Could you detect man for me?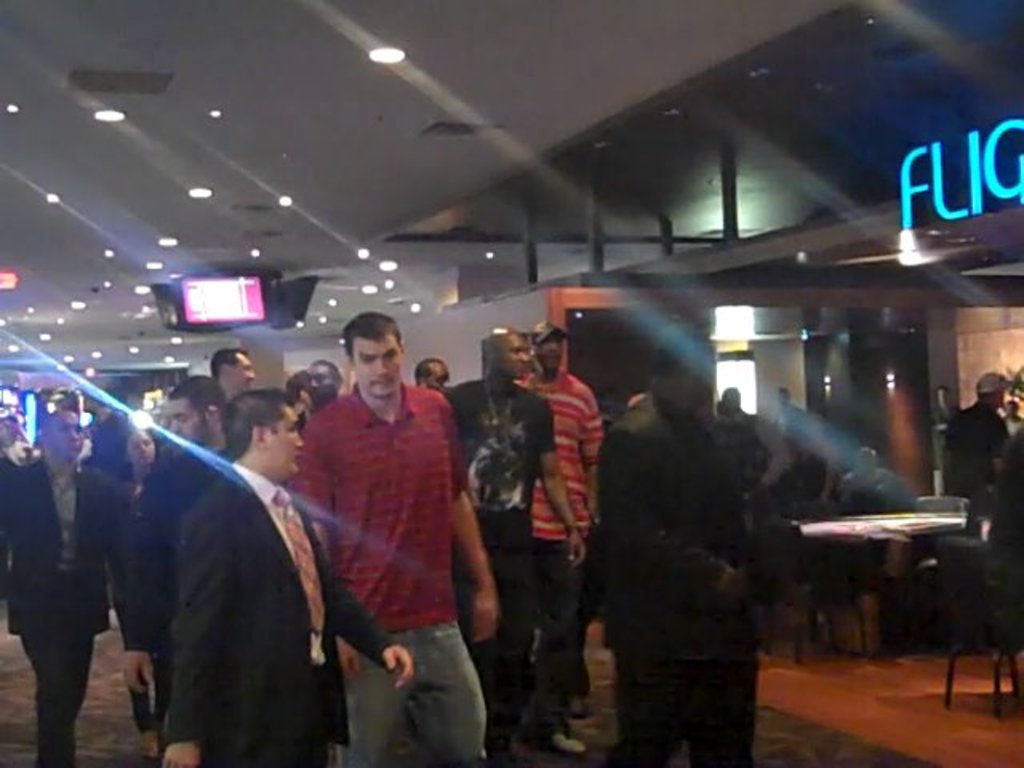
Detection result: box=[930, 381, 960, 472].
